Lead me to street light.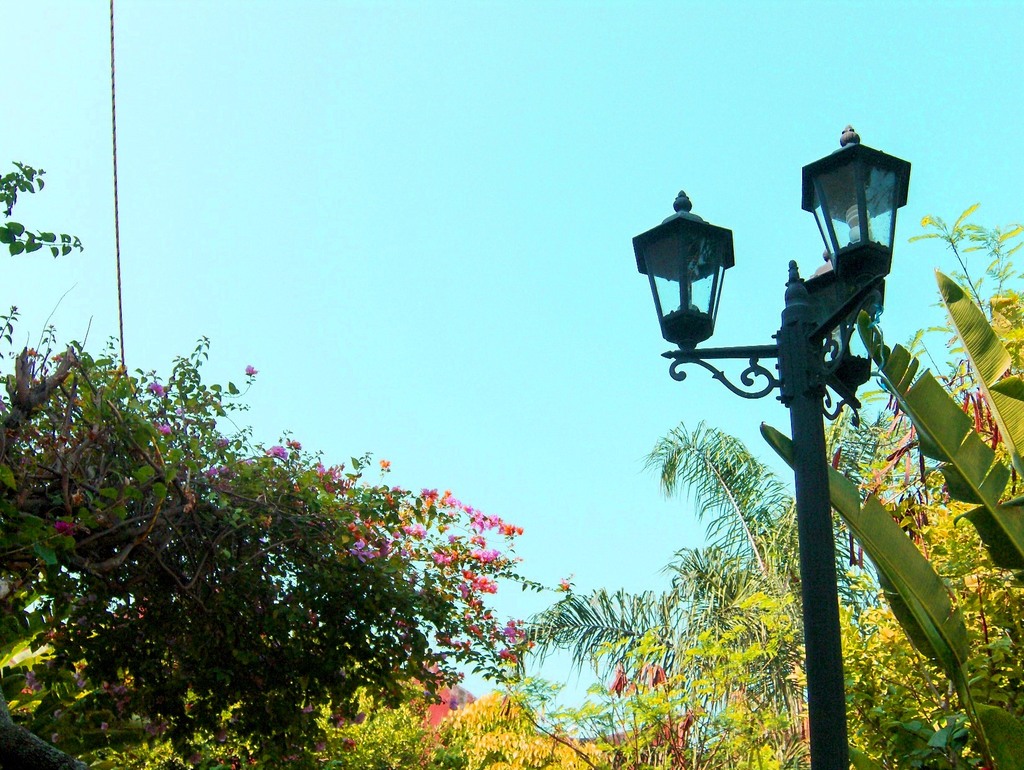
Lead to x1=652, y1=124, x2=931, y2=739.
